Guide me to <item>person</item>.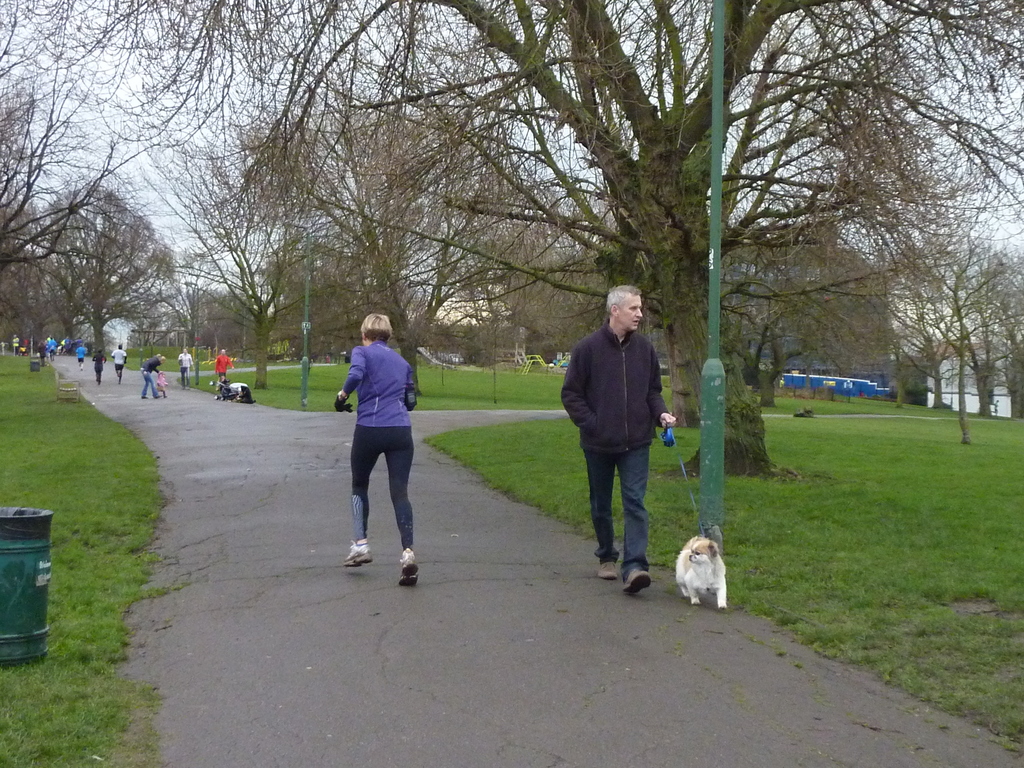
Guidance: region(110, 344, 125, 378).
